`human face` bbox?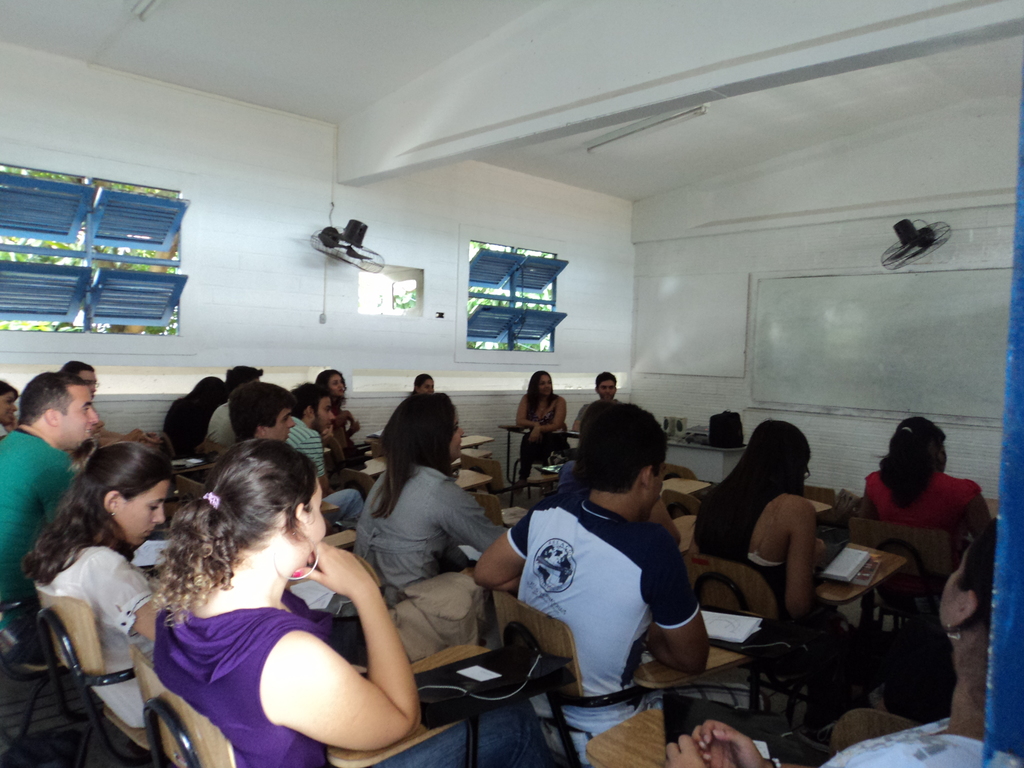
x1=300 y1=478 x2=321 y2=564
